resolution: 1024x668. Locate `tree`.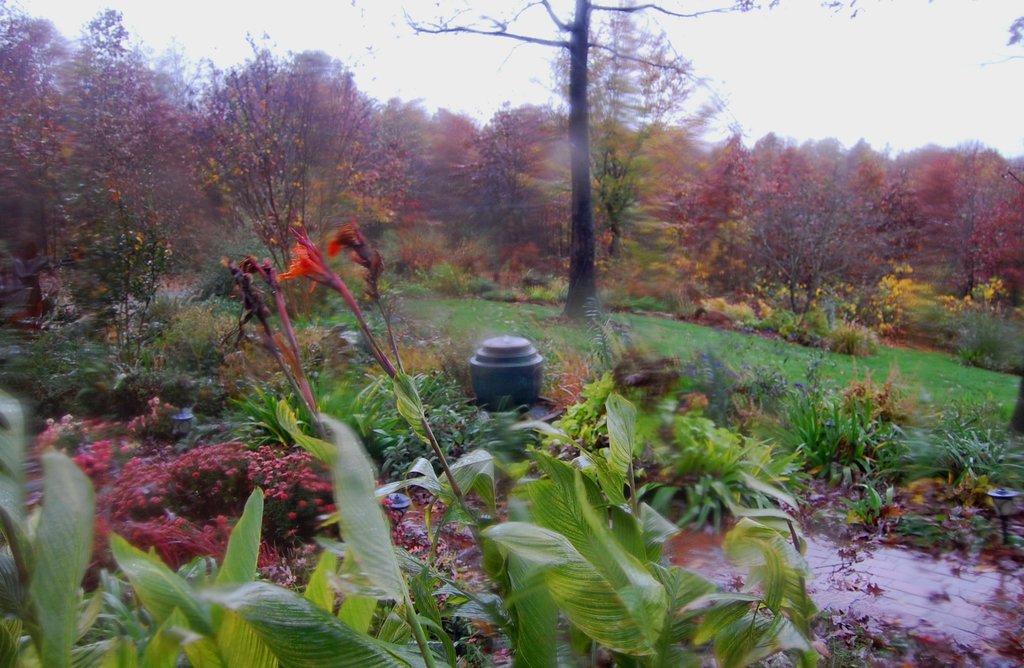
bbox(390, 96, 480, 269).
